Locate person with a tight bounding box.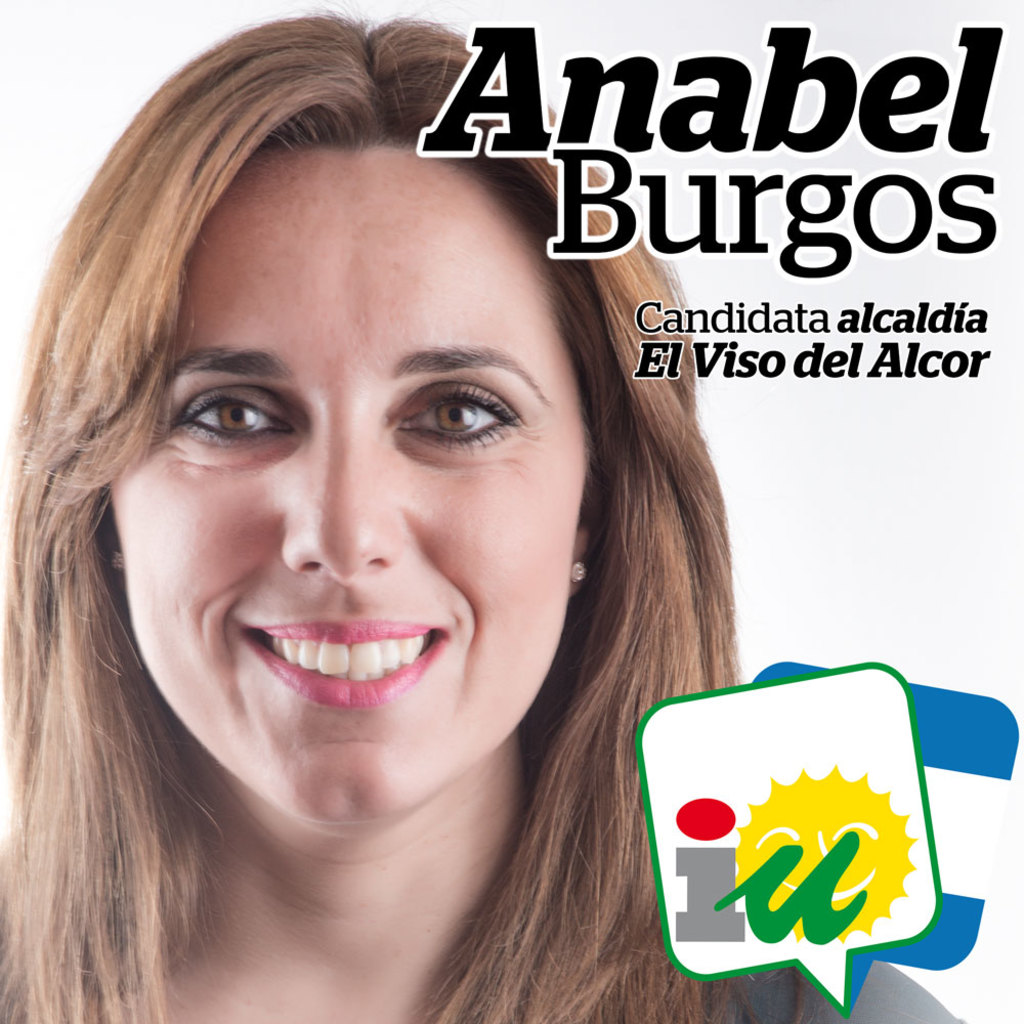
x1=0, y1=4, x2=970, y2=1023.
